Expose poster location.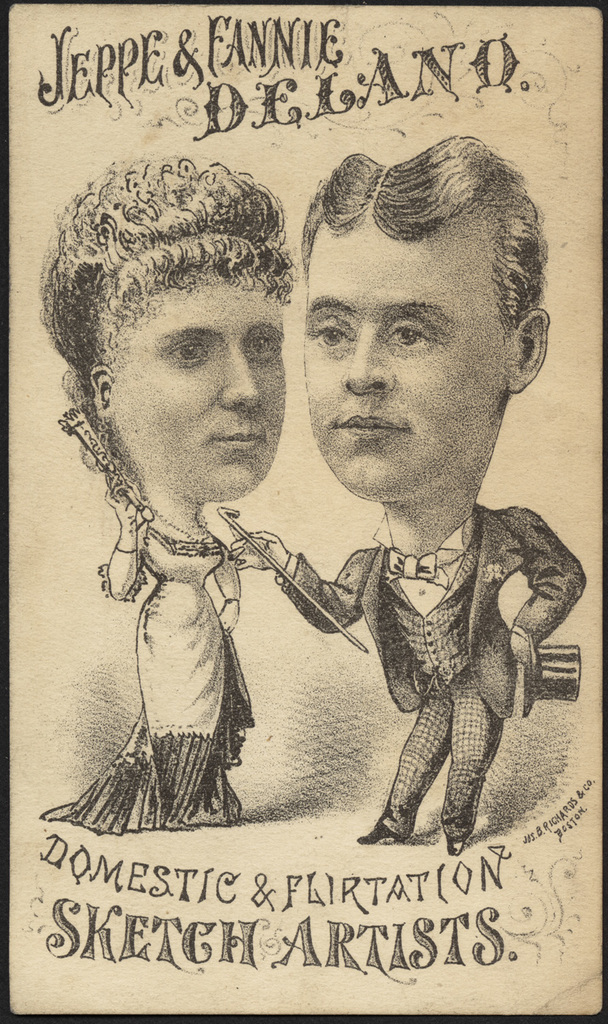
Exposed at (0,0,607,1023).
